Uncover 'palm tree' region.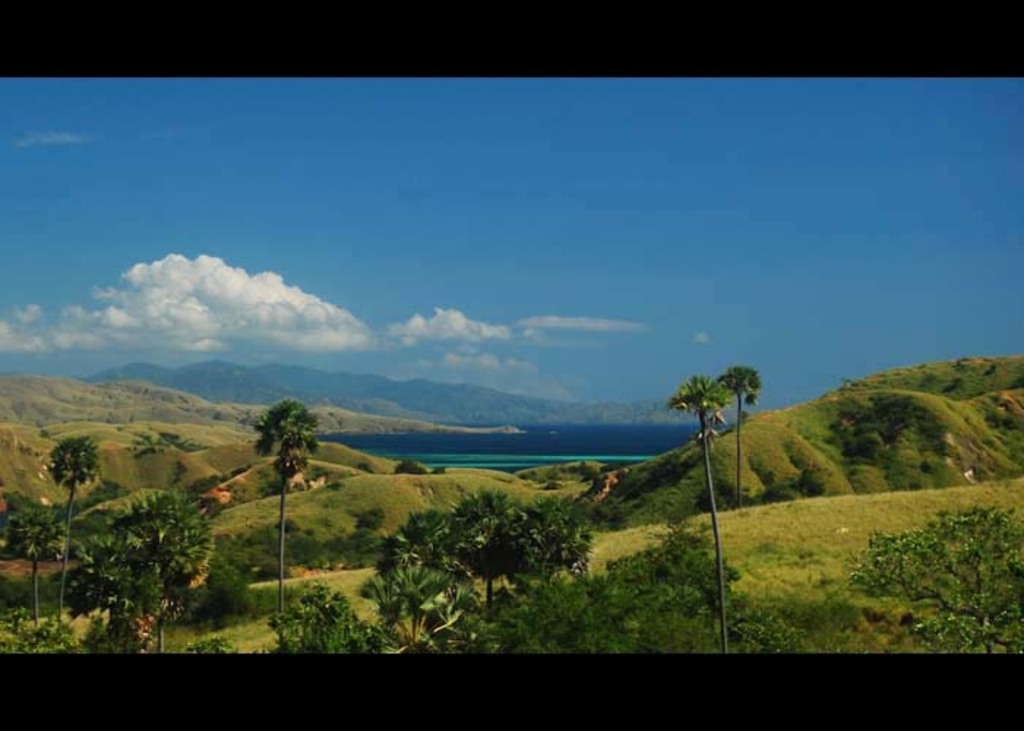
Uncovered: bbox(714, 357, 767, 512).
